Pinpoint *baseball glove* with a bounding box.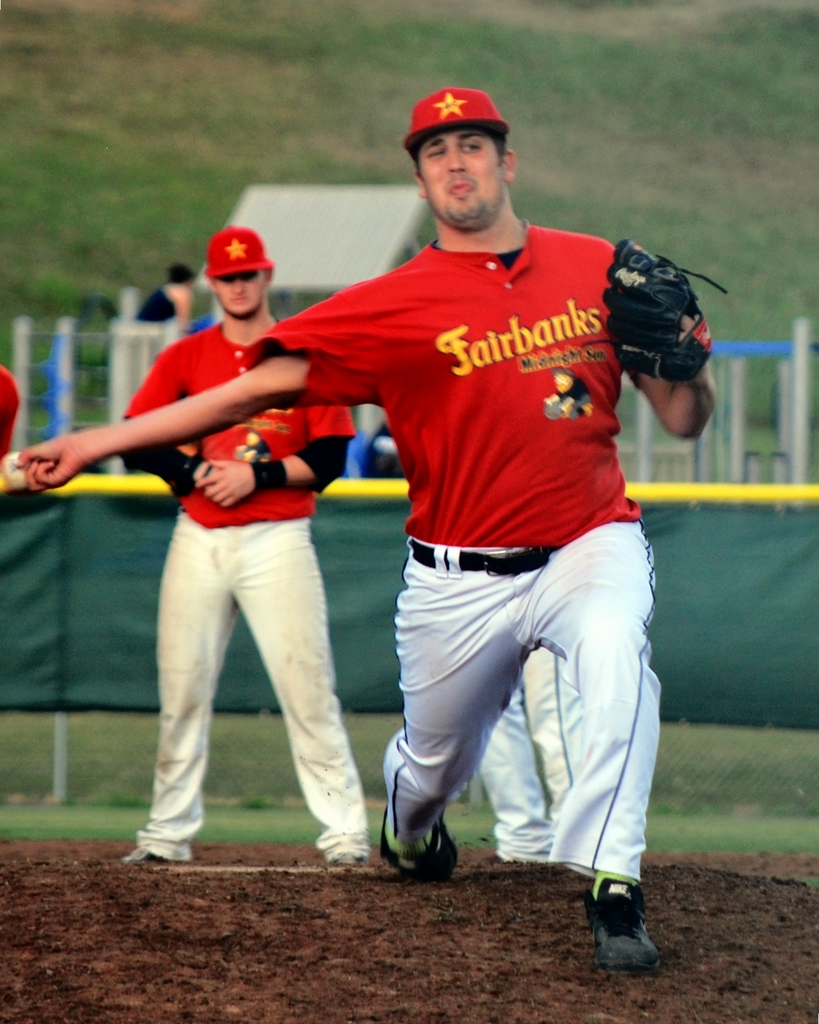
BBox(607, 235, 728, 385).
